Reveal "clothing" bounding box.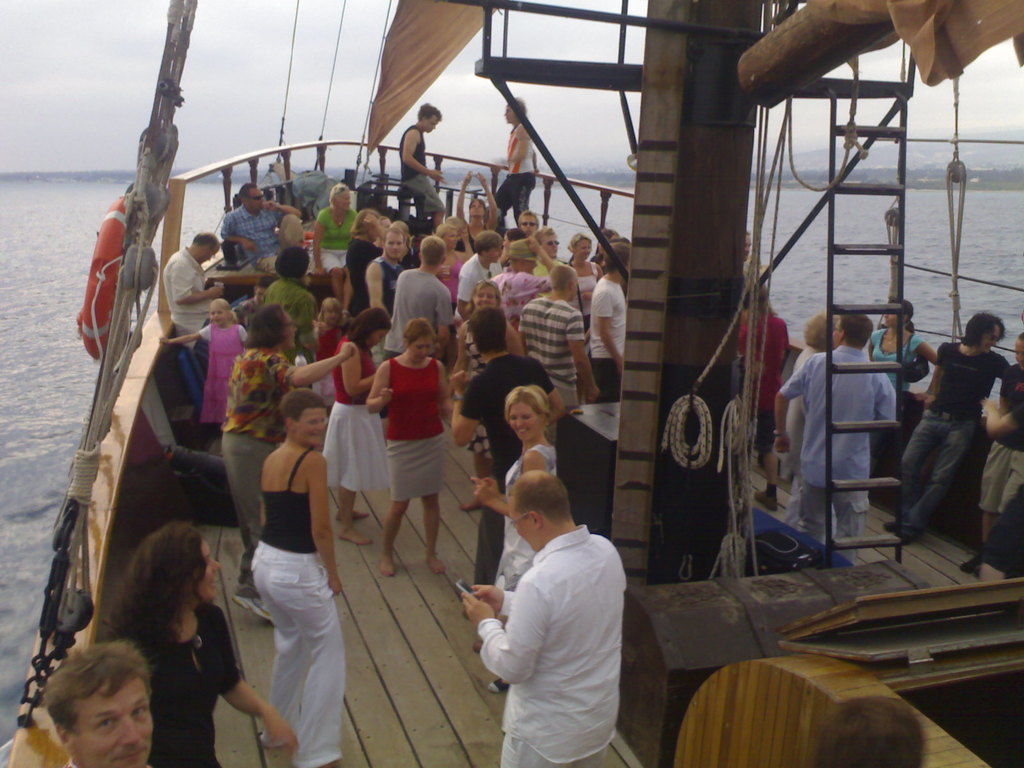
Revealed: {"left": 107, "top": 595, "right": 242, "bottom": 767}.
